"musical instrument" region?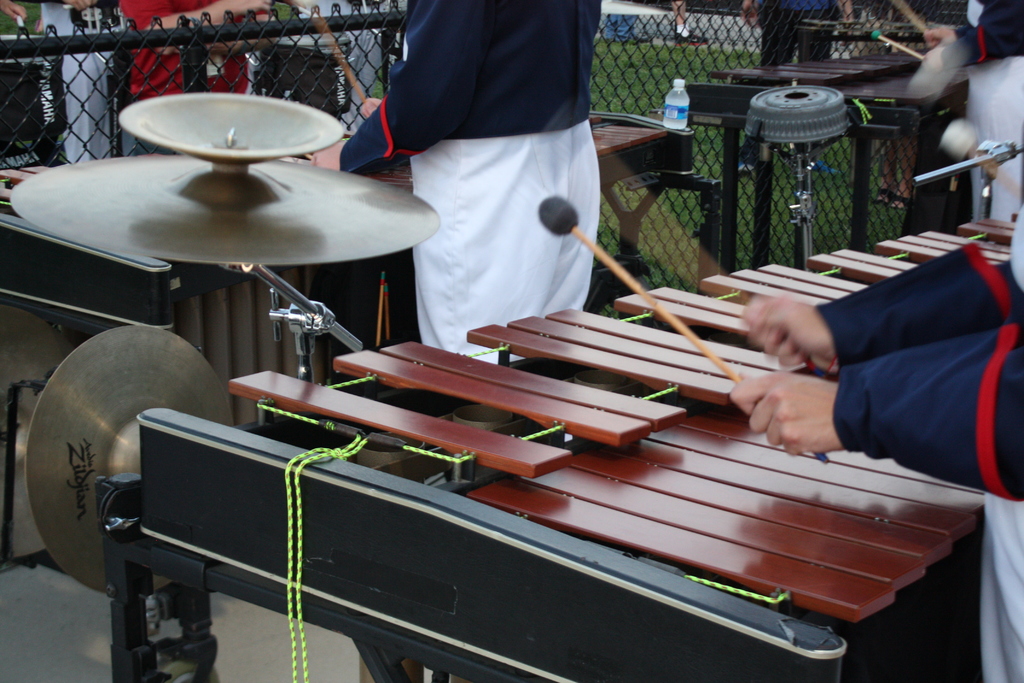
pyautogui.locateOnScreen(0, 117, 695, 577)
